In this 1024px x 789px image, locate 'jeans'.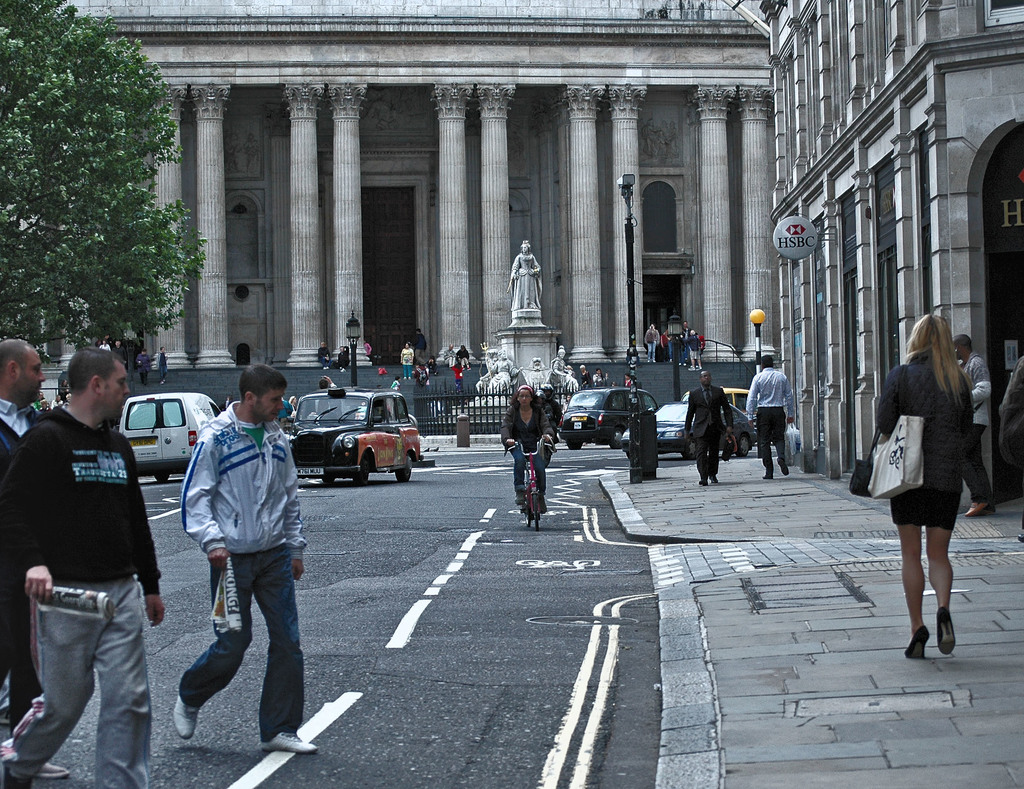
Bounding box: {"left": 23, "top": 548, "right": 159, "bottom": 788}.
